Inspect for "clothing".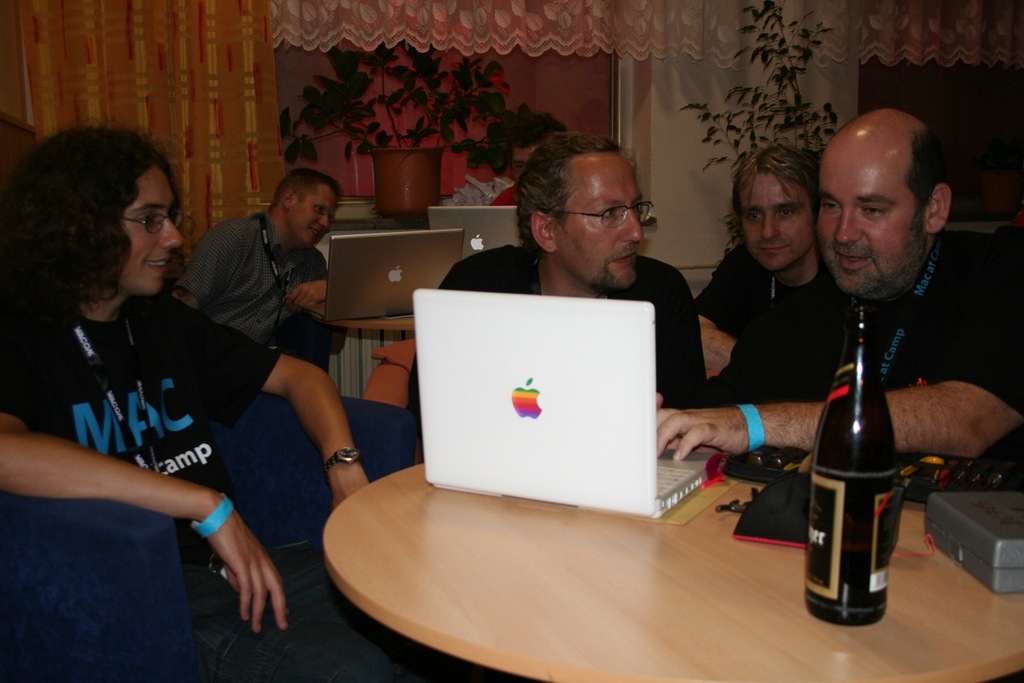
Inspection: {"left": 410, "top": 232, "right": 705, "bottom": 423}.
